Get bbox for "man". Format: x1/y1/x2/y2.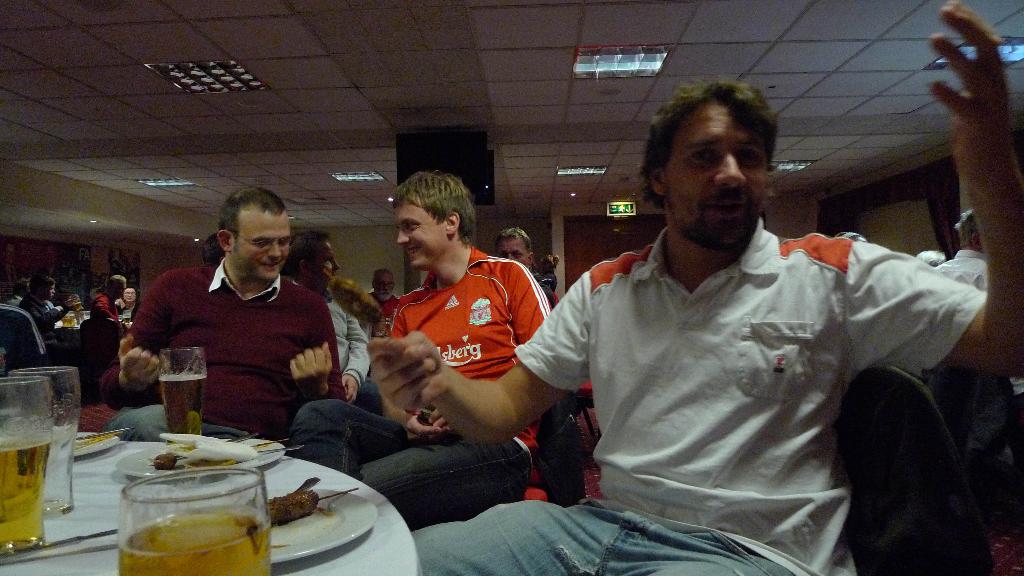
287/172/555/531.
